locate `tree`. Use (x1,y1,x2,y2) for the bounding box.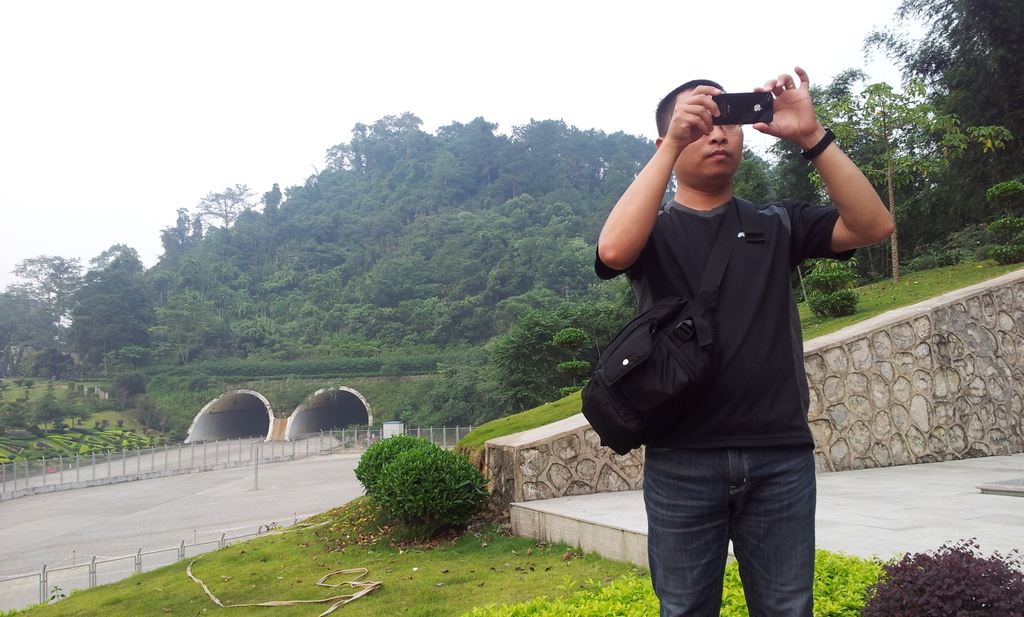
(6,234,108,382).
